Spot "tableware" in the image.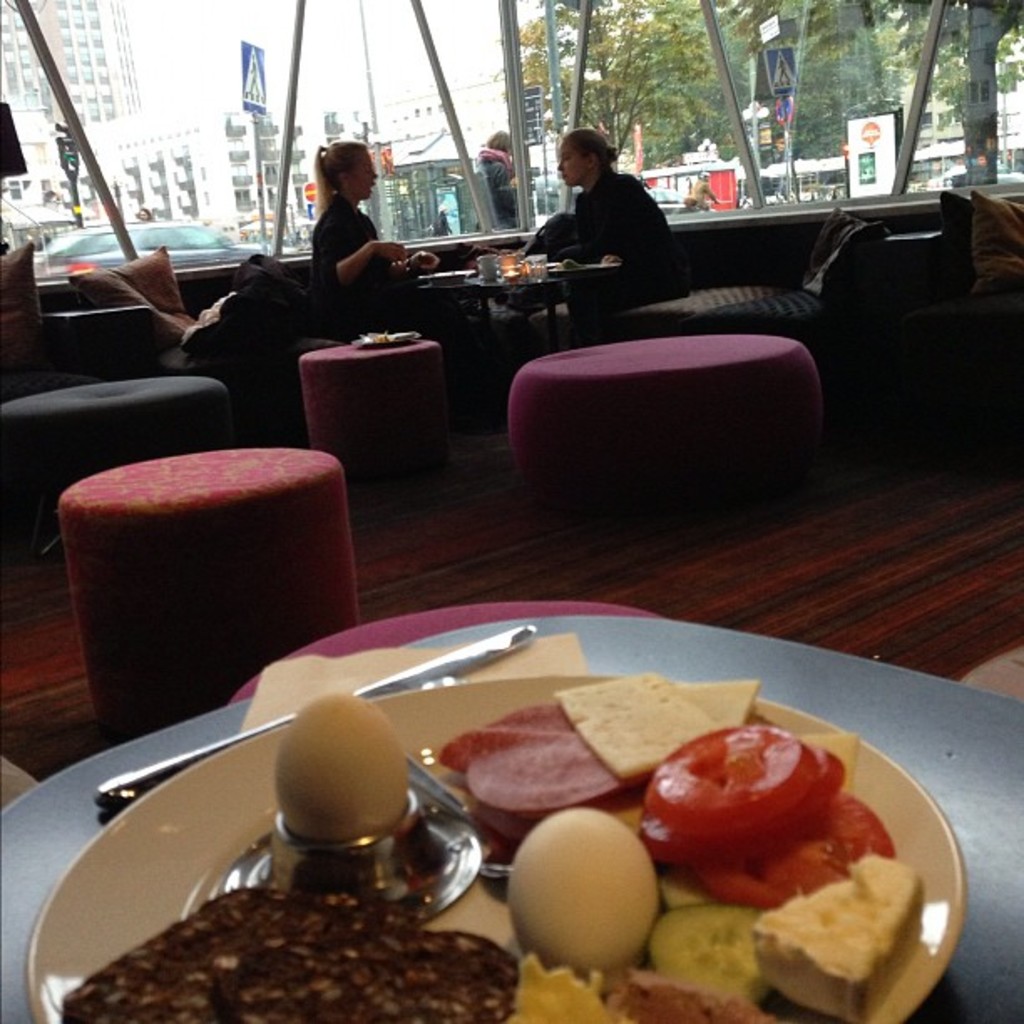
"tableware" found at (95, 626, 540, 808).
